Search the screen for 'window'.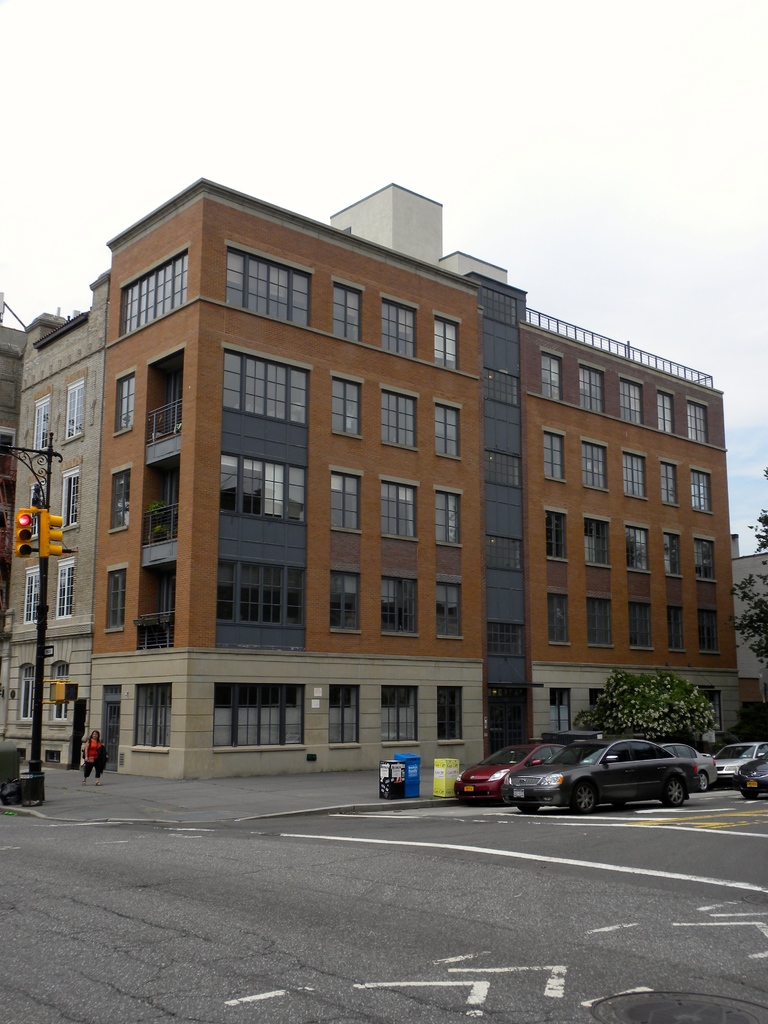
Found at x1=33, y1=385, x2=52, y2=454.
